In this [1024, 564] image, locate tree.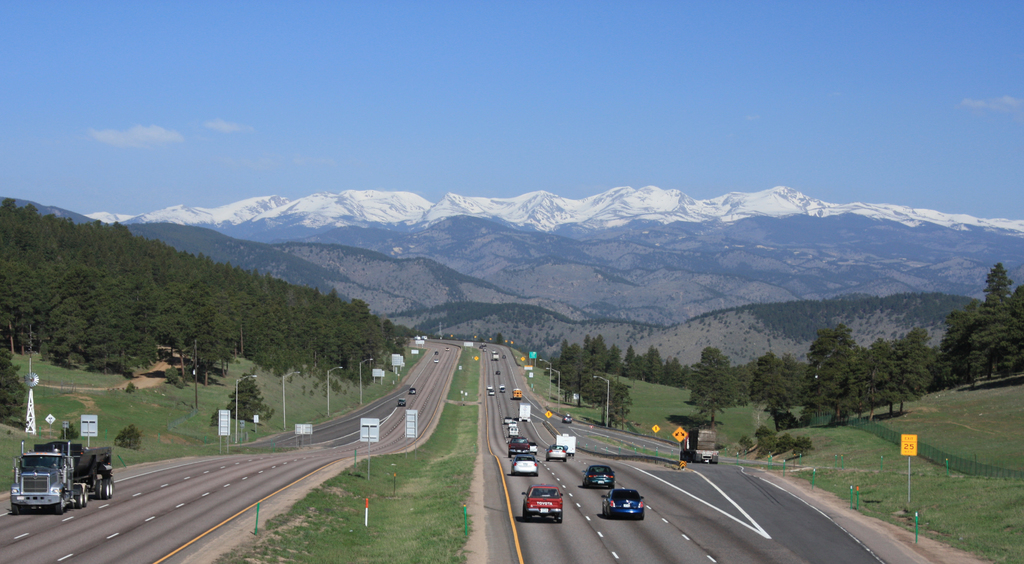
Bounding box: [957, 294, 993, 383].
